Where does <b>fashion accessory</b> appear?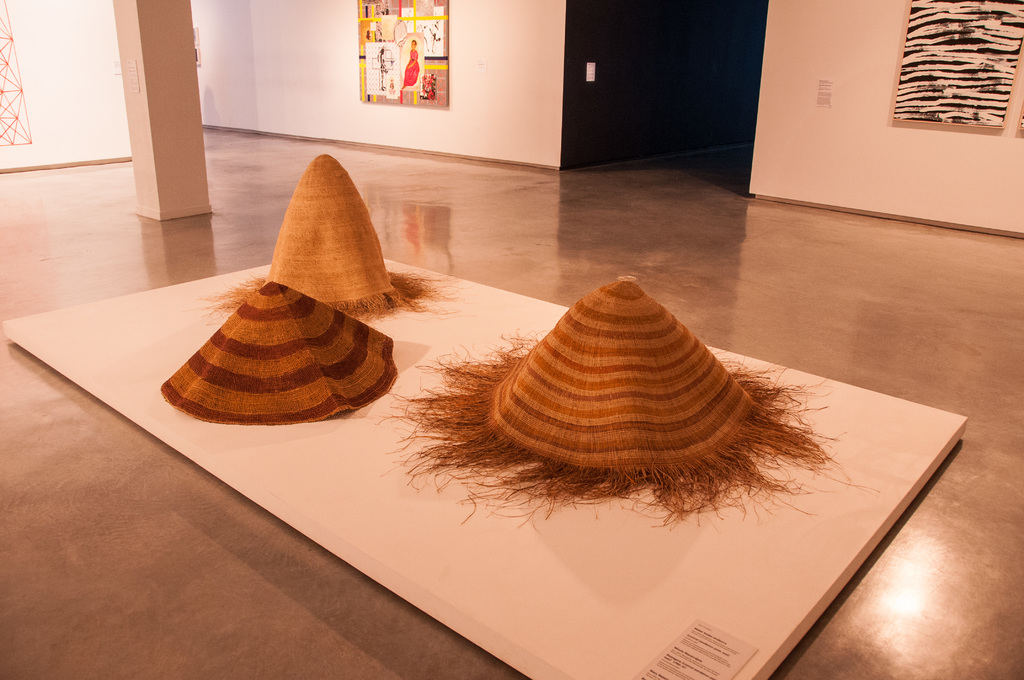
Appears at 212:145:440:327.
